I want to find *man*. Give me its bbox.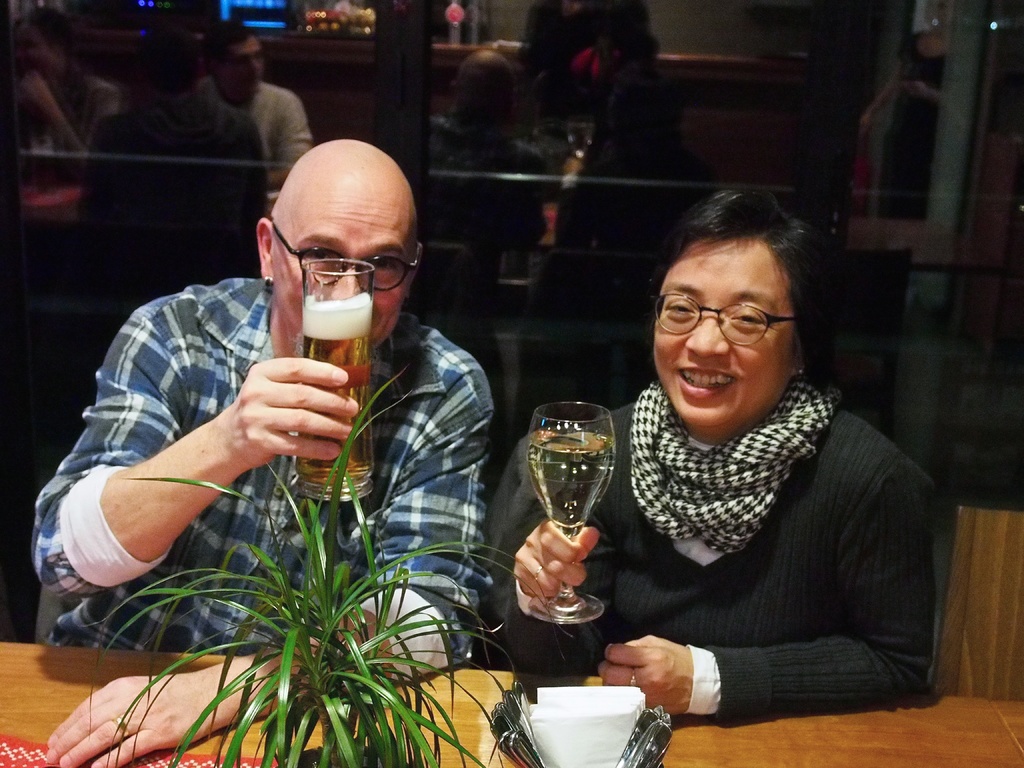
detection(31, 138, 498, 767).
